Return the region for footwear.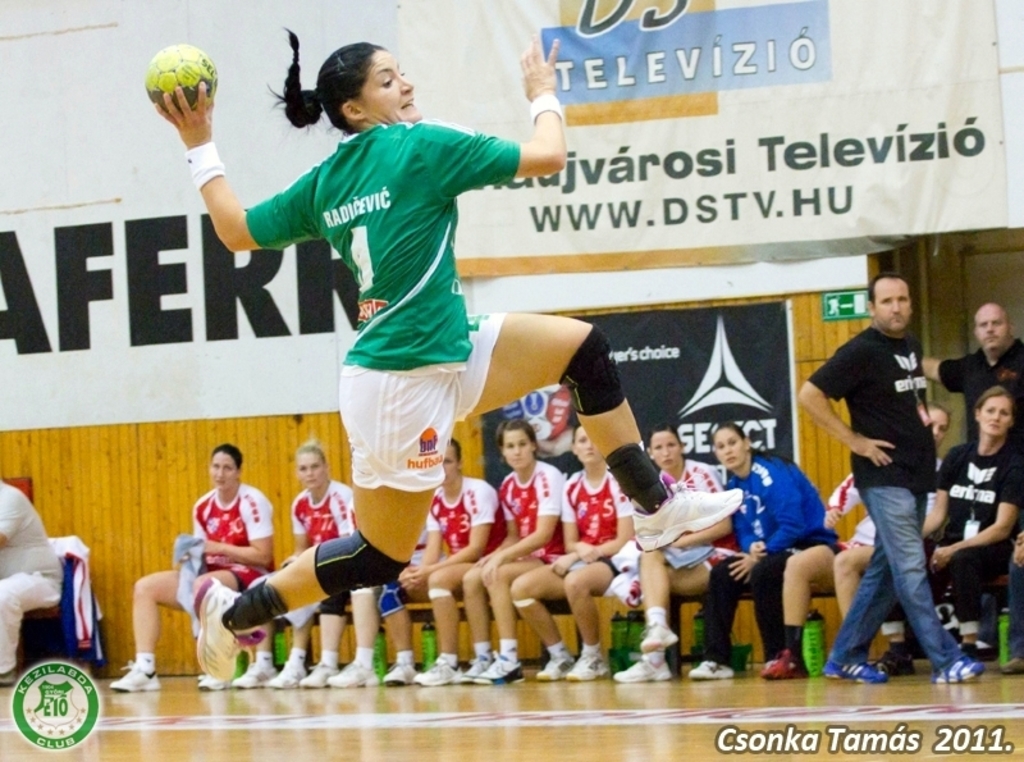
640/616/682/651.
